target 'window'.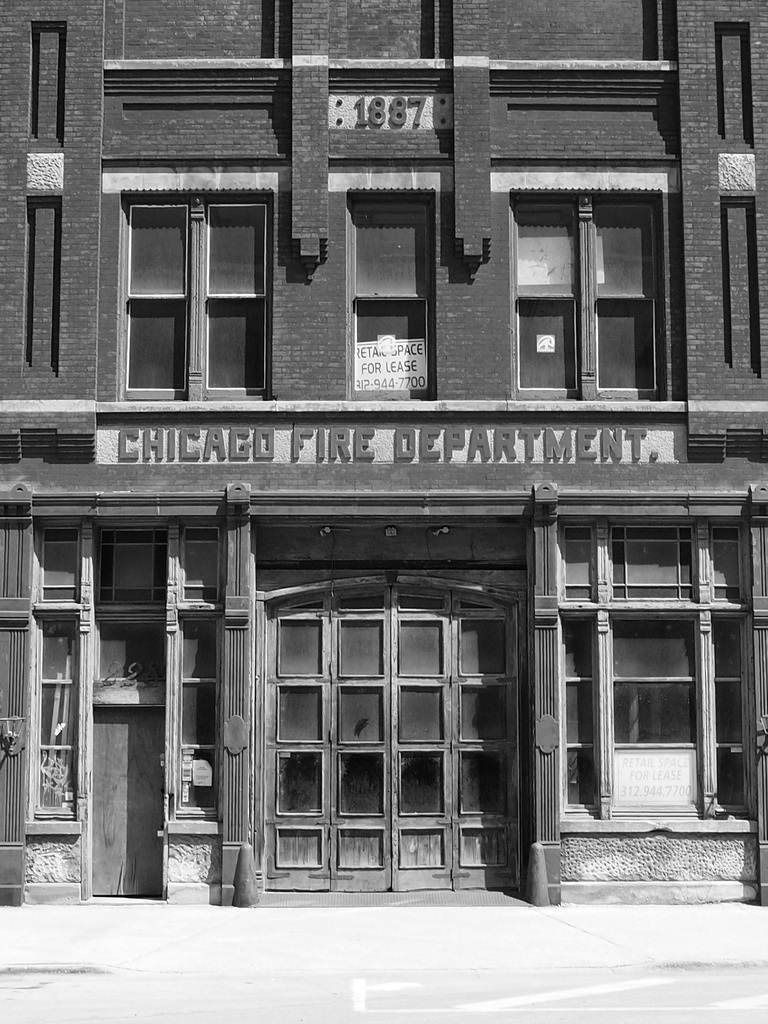
Target region: 120:184:273:404.
